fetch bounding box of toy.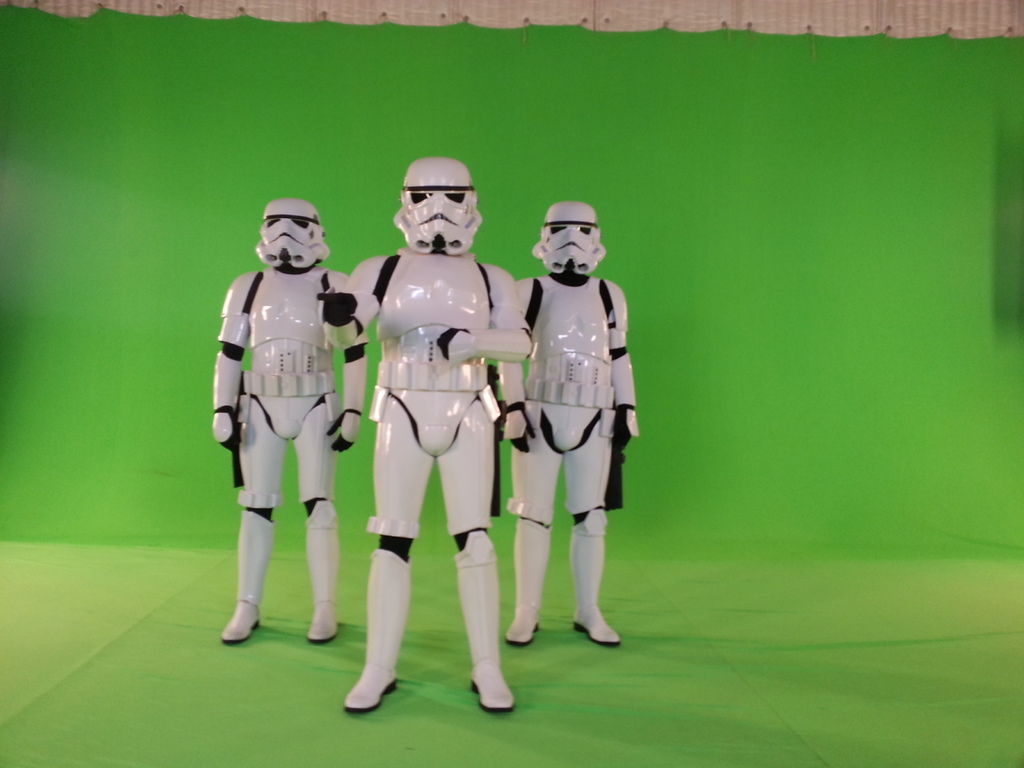
Bbox: 316 151 545 715.
